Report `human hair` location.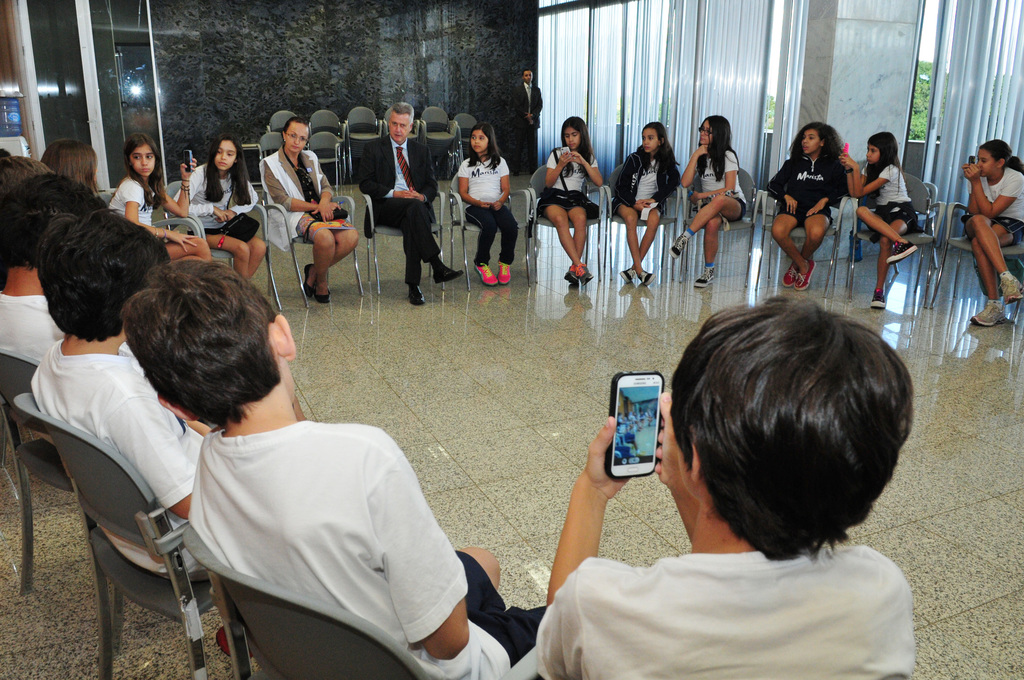
Report: (561,116,595,179).
